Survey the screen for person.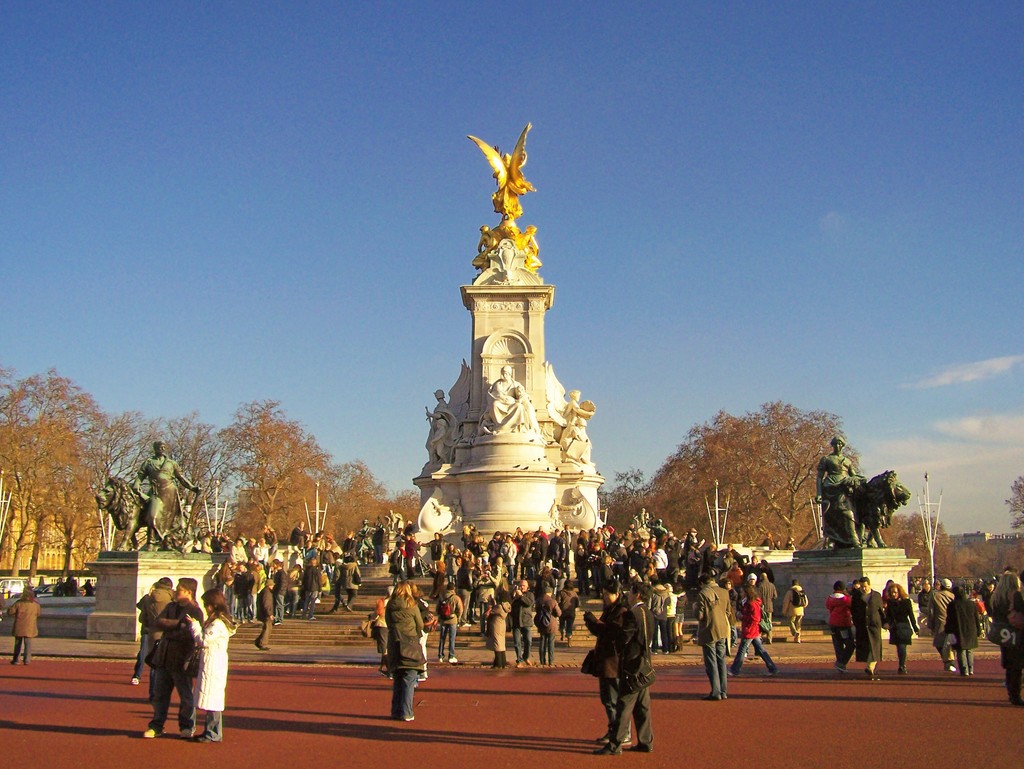
Survey found: region(562, 391, 593, 445).
